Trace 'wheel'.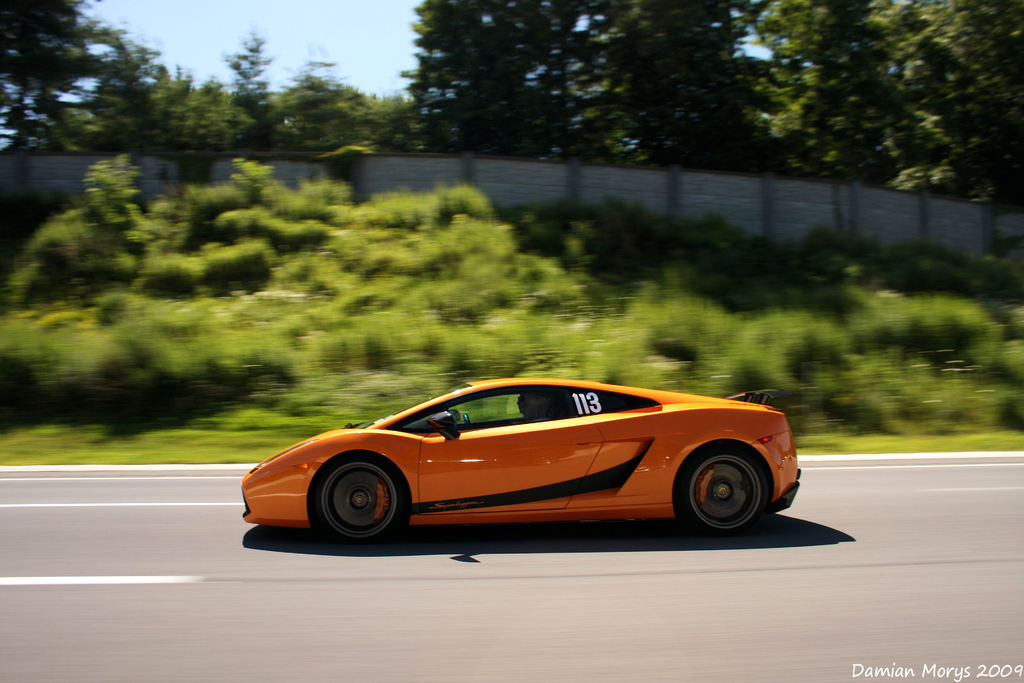
Traced to 463/413/470/422.
